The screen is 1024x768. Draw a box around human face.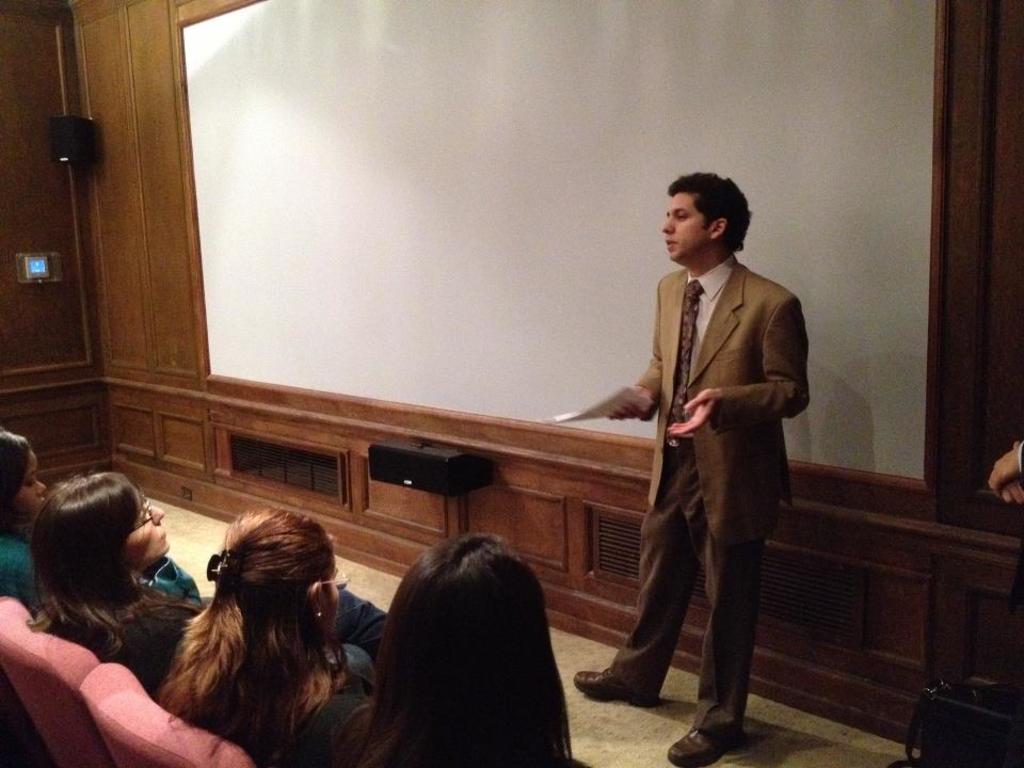
(left=326, top=566, right=343, bottom=629).
